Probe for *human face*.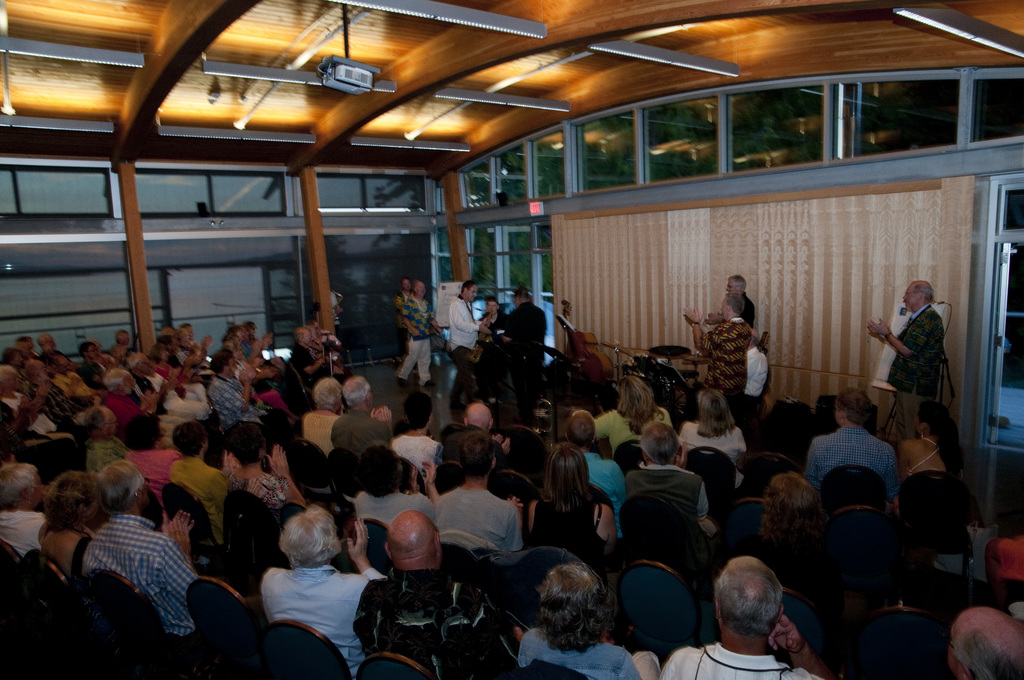
Probe result: [left=226, top=360, right=235, bottom=380].
